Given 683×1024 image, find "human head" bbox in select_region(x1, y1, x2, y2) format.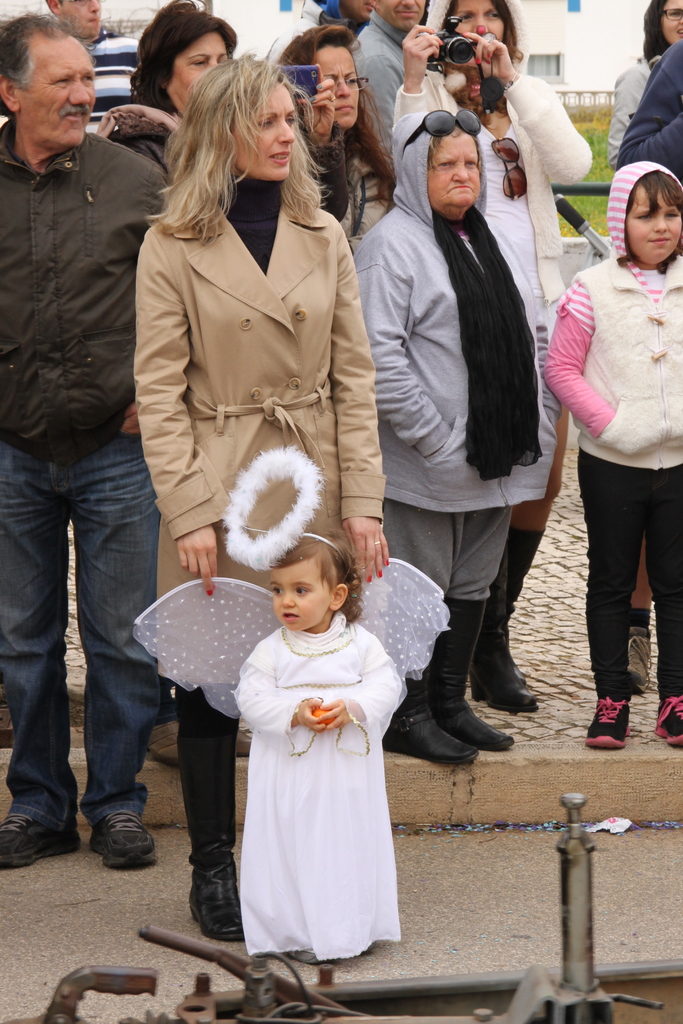
select_region(397, 109, 489, 207).
